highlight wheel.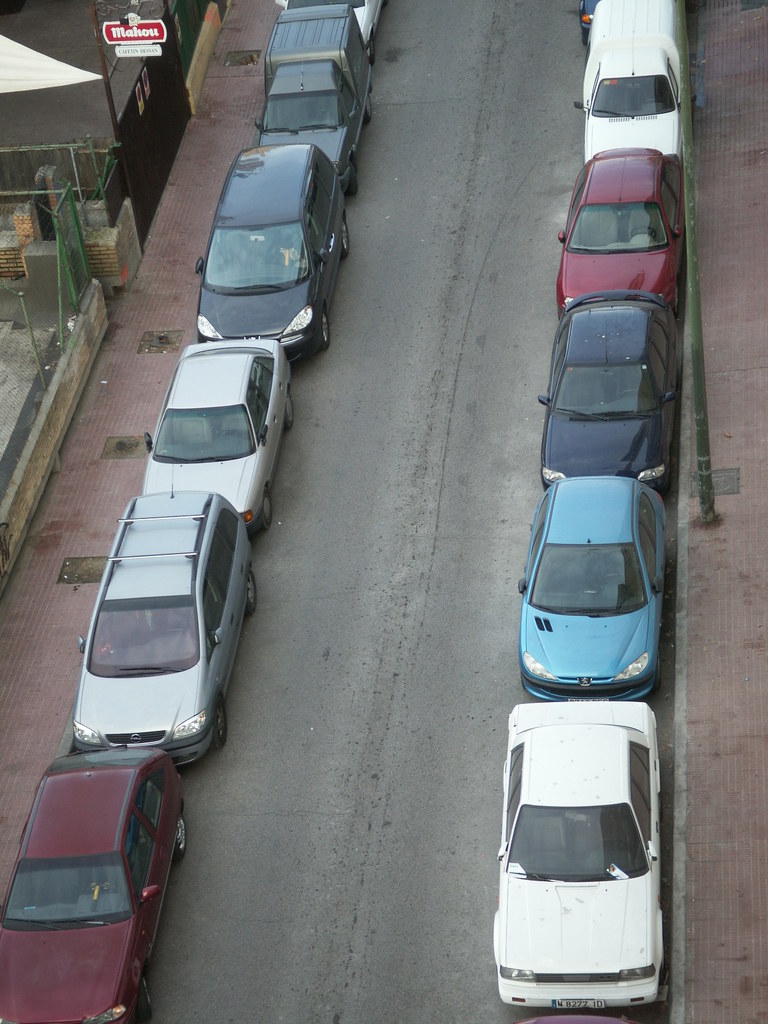
Highlighted region: bbox=(284, 392, 293, 429).
